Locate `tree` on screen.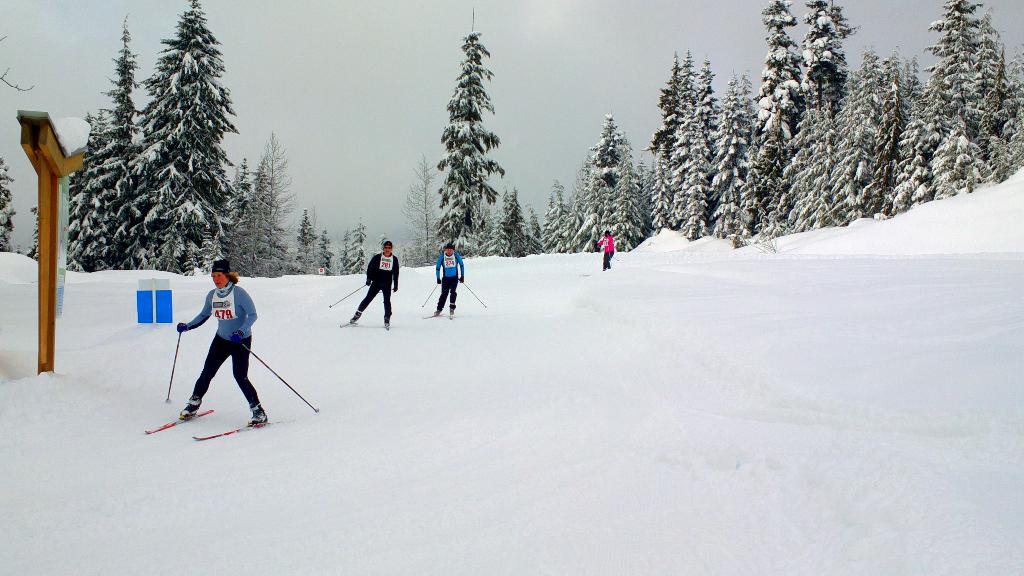
On screen at <box>319,225,332,277</box>.
